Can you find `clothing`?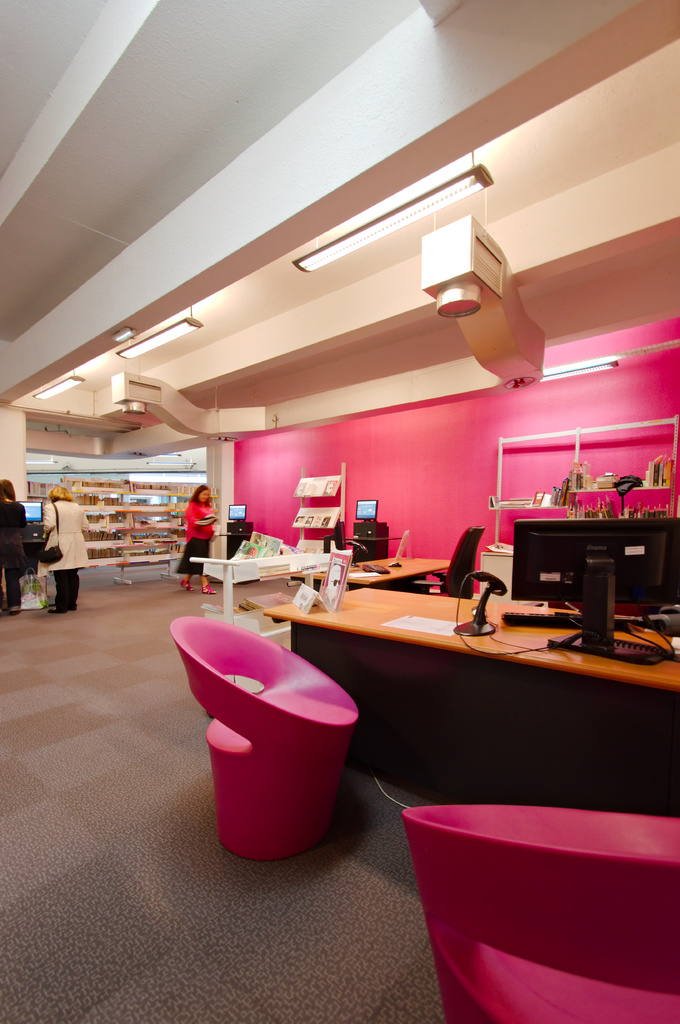
Yes, bounding box: crop(175, 497, 215, 579).
